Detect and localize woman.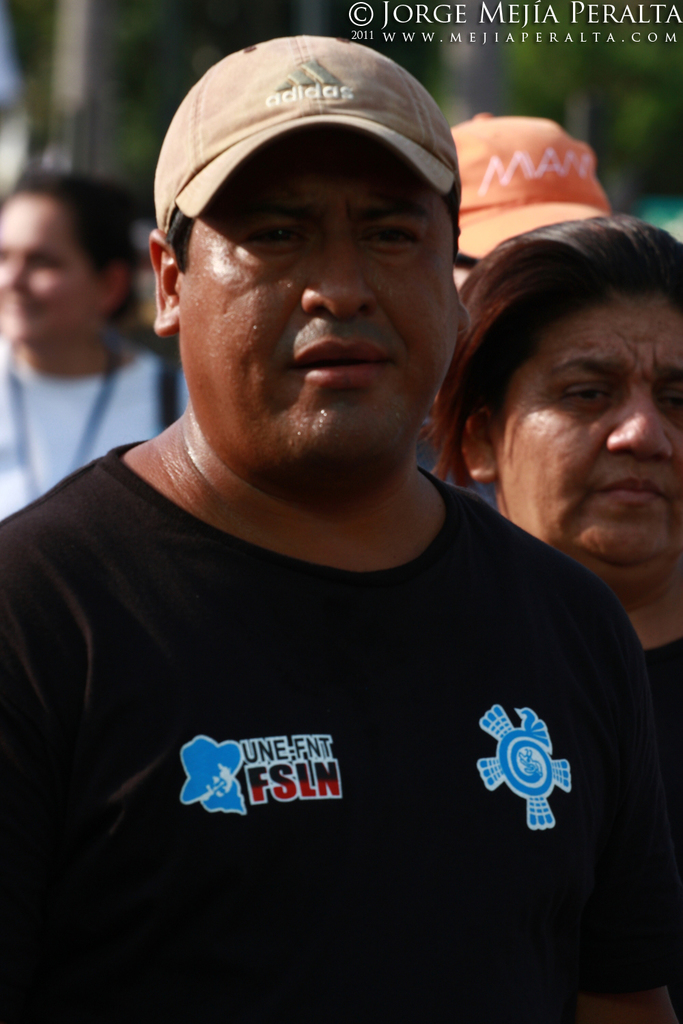
Localized at locate(0, 173, 190, 522).
